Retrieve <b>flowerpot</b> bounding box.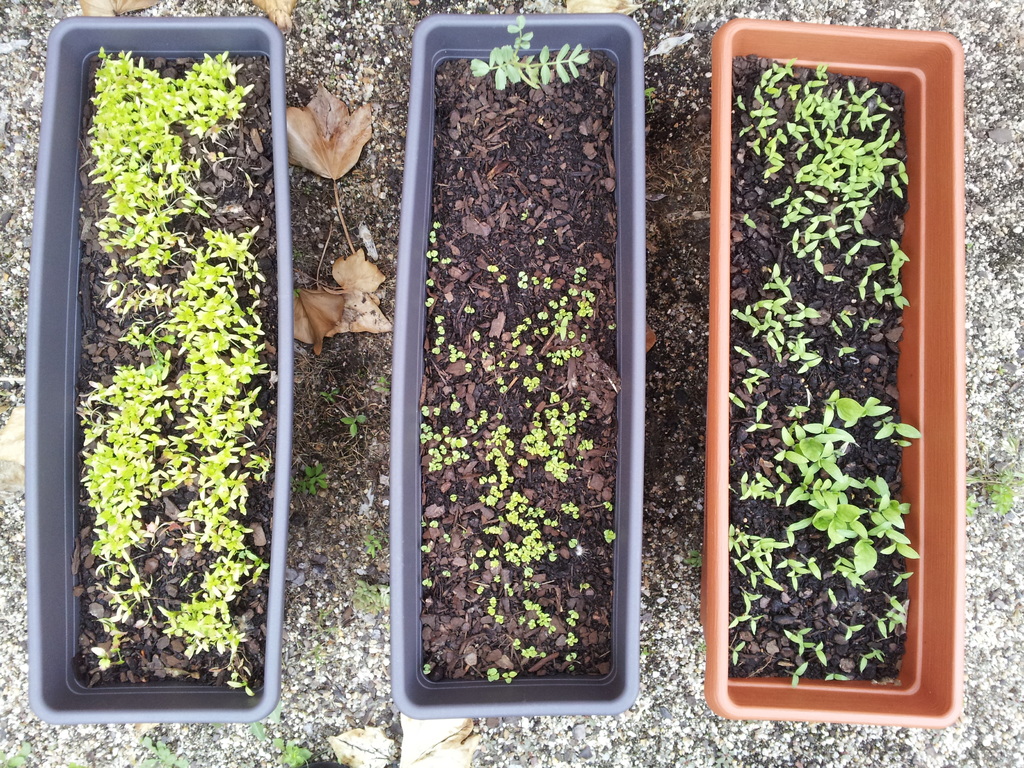
Bounding box: 675, 63, 965, 767.
